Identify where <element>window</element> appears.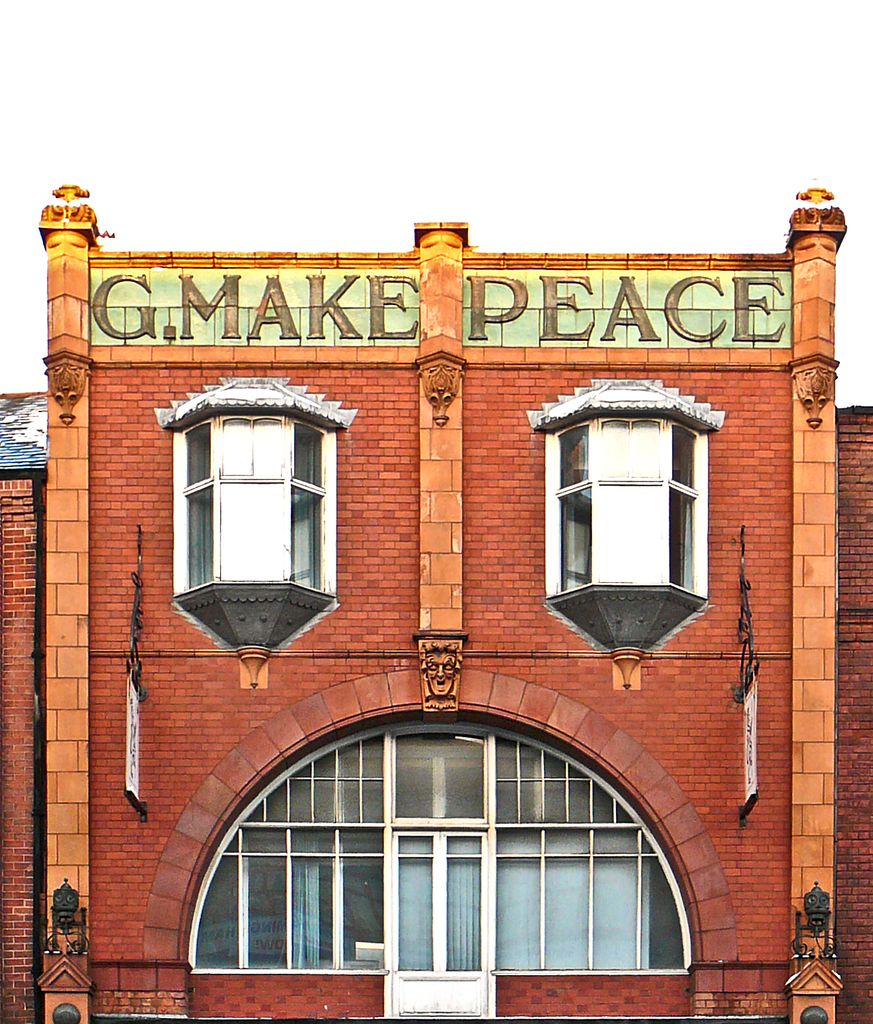
Appears at (left=155, top=694, right=724, bottom=978).
